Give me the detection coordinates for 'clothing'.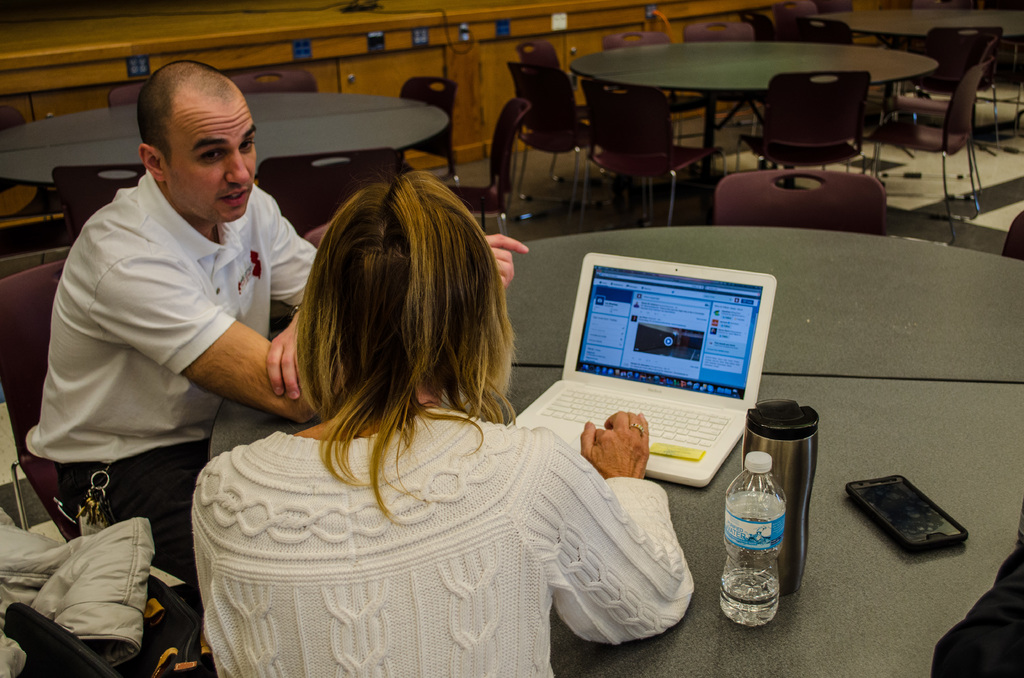
[x1=145, y1=321, x2=667, y2=667].
